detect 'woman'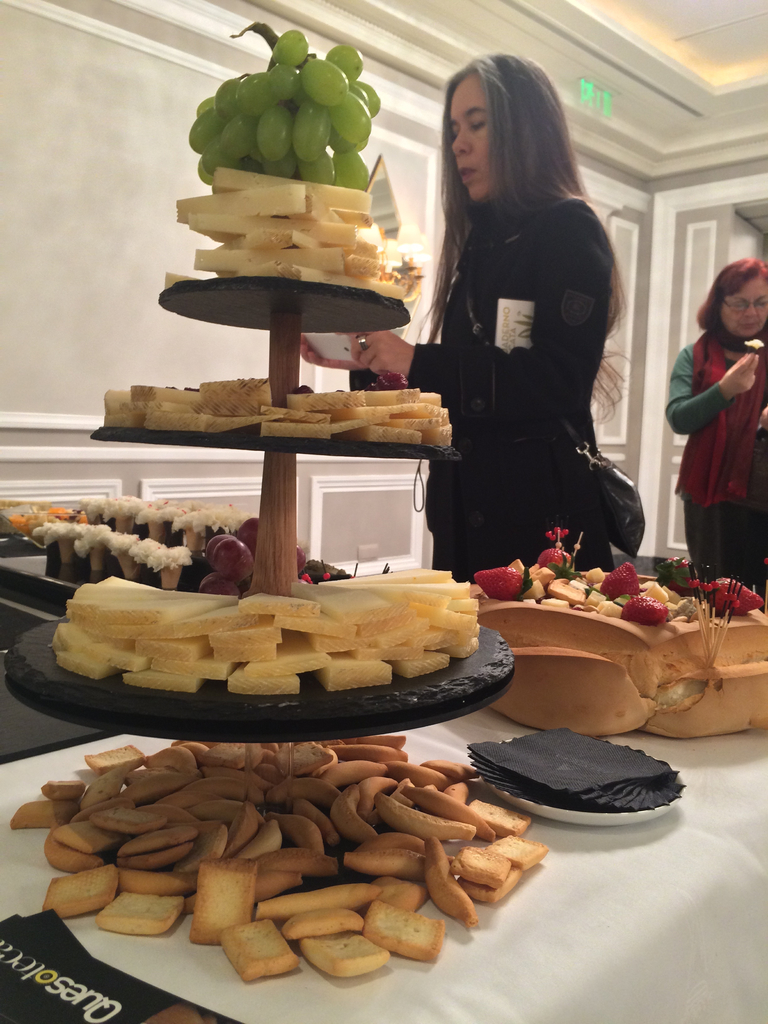
bbox=(394, 67, 643, 596)
